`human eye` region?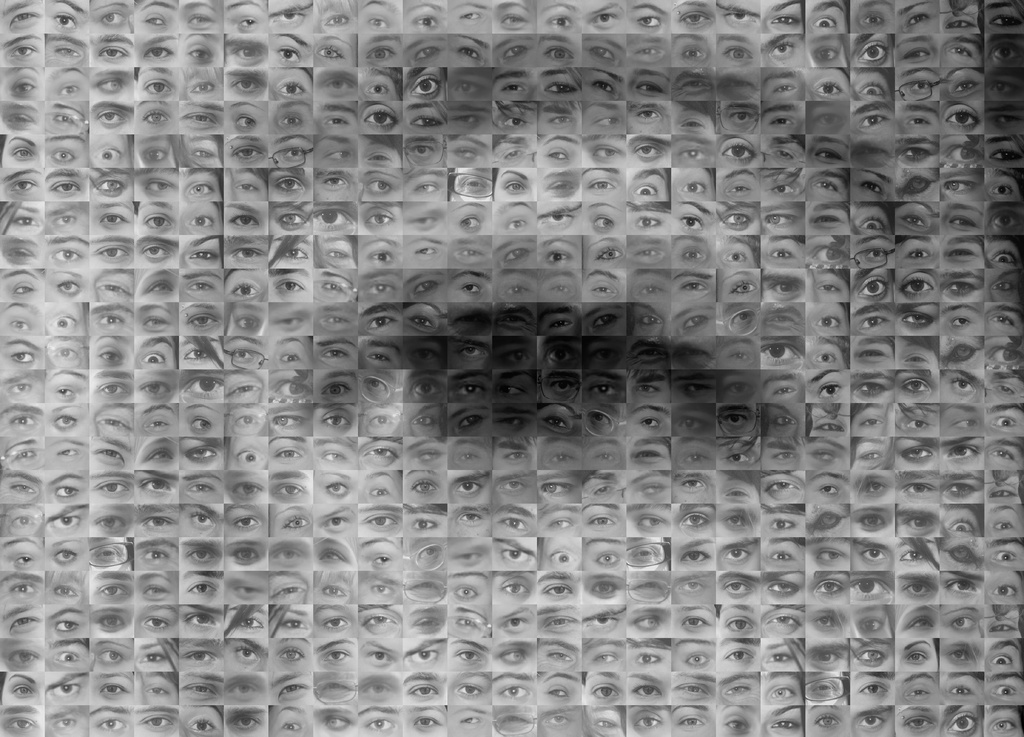
<region>274, 647, 304, 665</region>
